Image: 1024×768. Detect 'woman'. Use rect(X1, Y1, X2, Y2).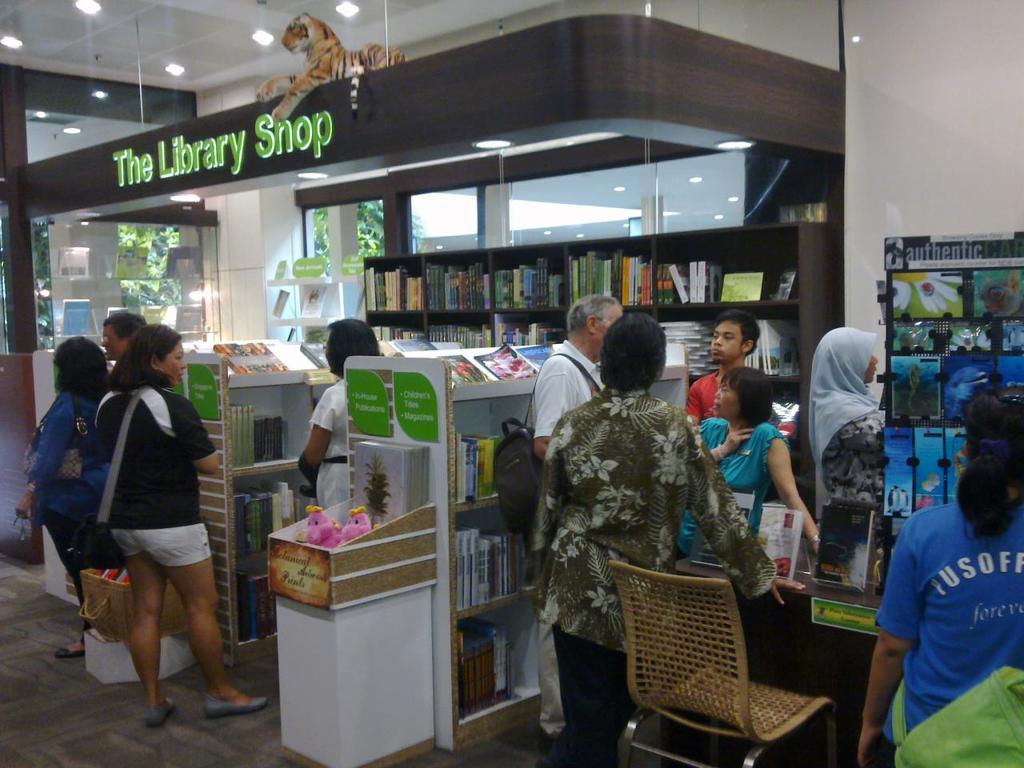
rect(10, 338, 162, 664).
